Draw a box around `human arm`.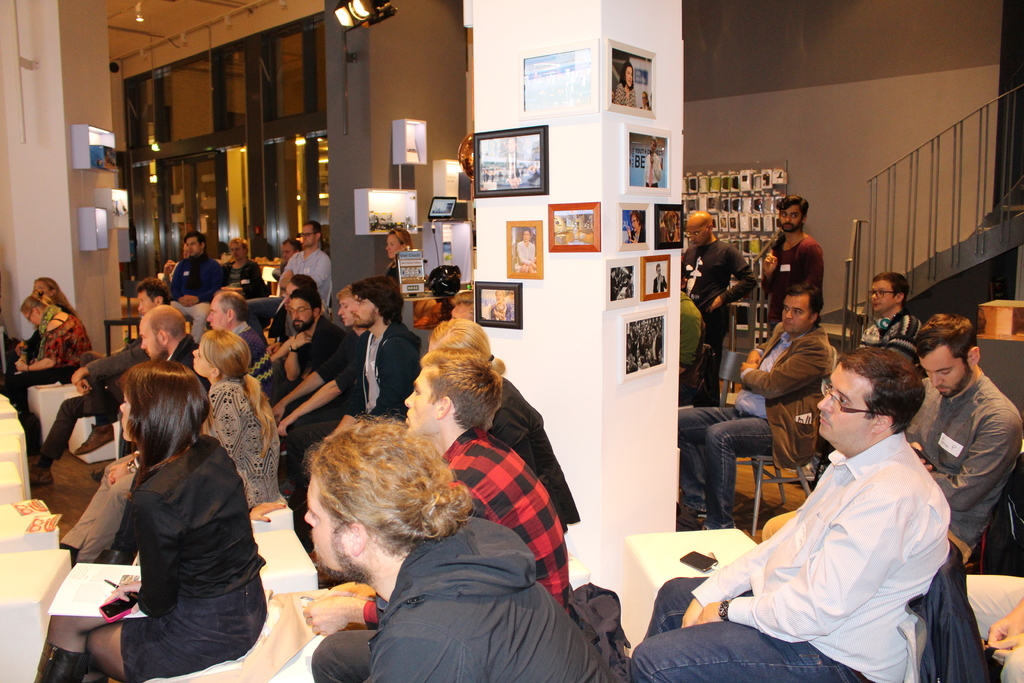
(left=739, top=333, right=833, bottom=401).
